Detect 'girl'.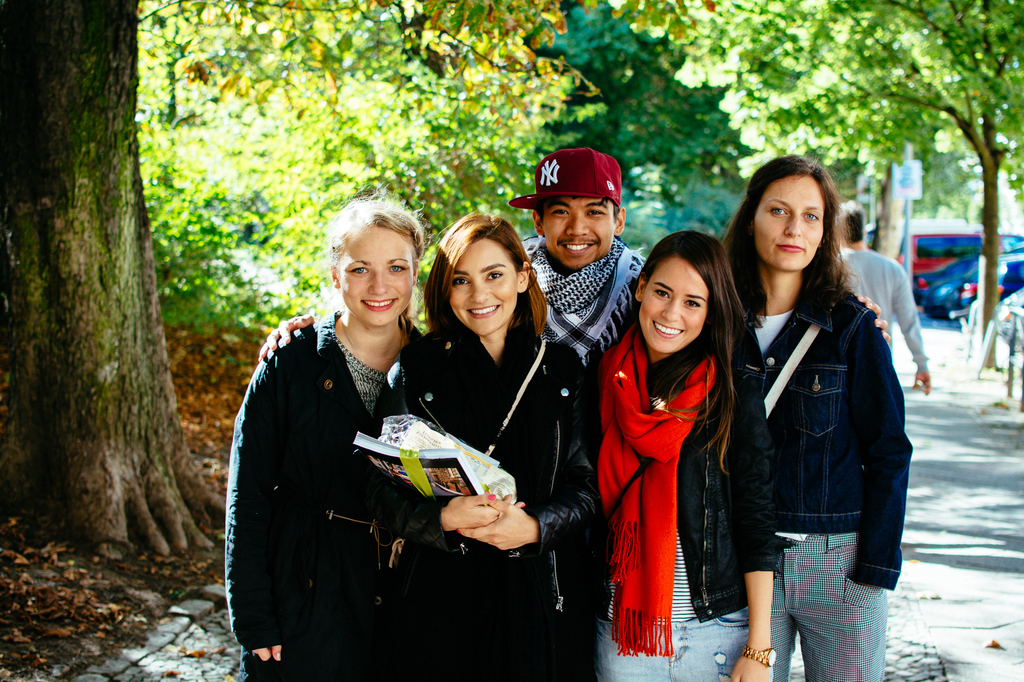
Detected at detection(585, 233, 773, 681).
